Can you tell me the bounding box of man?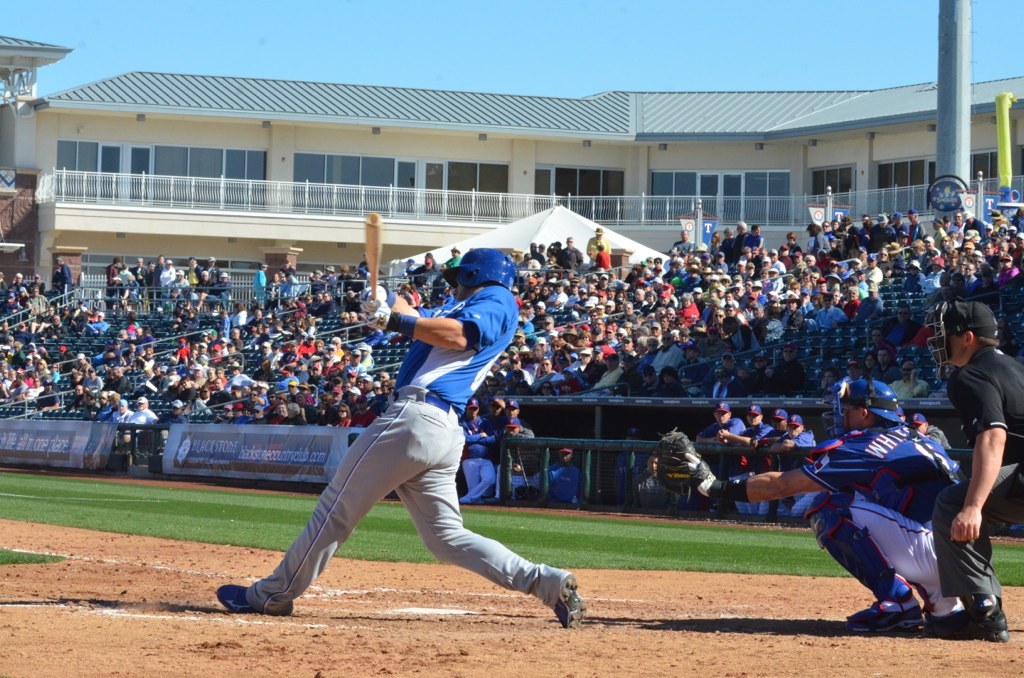
{"x1": 34, "y1": 378, "x2": 61, "y2": 414}.
